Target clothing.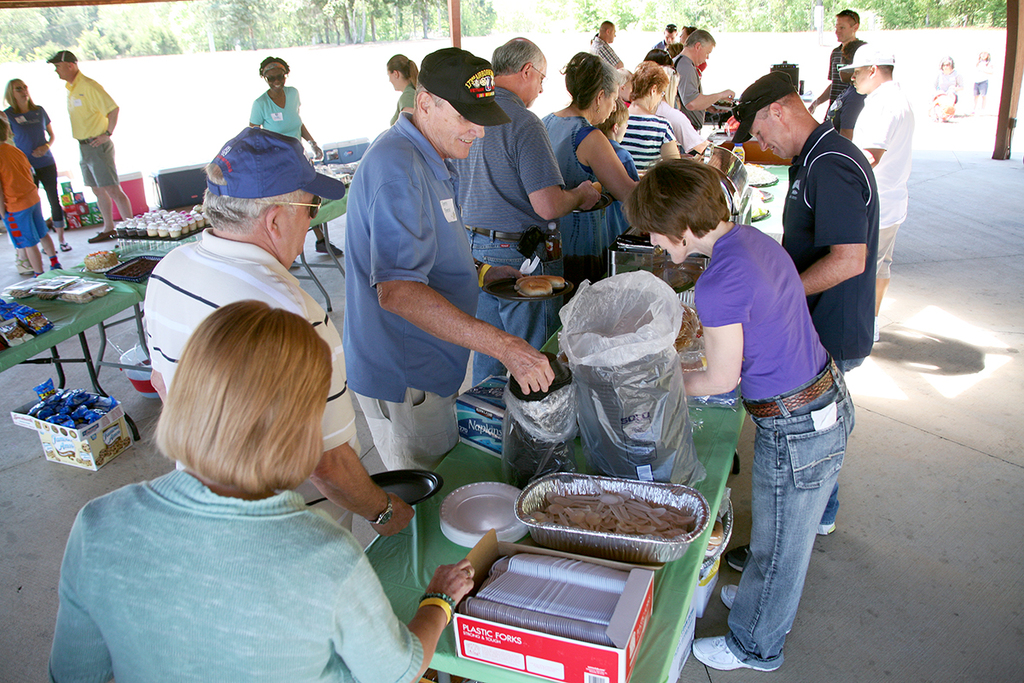
Target region: <bbox>54, 470, 420, 682</bbox>.
